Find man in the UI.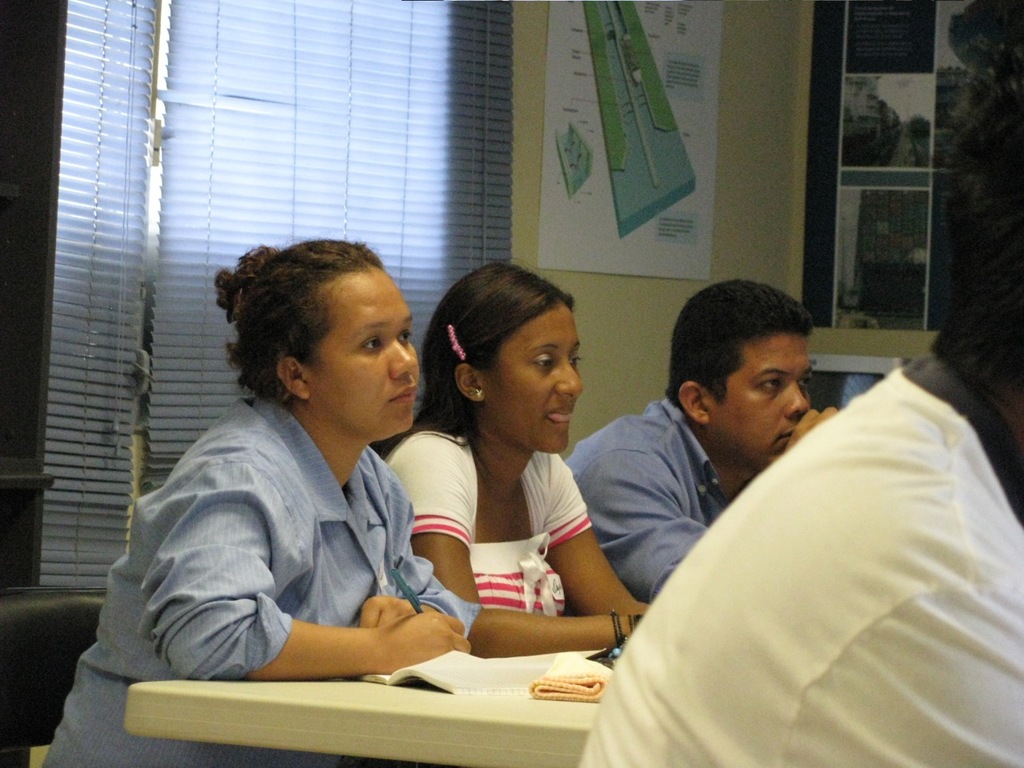
UI element at (x1=568, y1=279, x2=846, y2=605).
